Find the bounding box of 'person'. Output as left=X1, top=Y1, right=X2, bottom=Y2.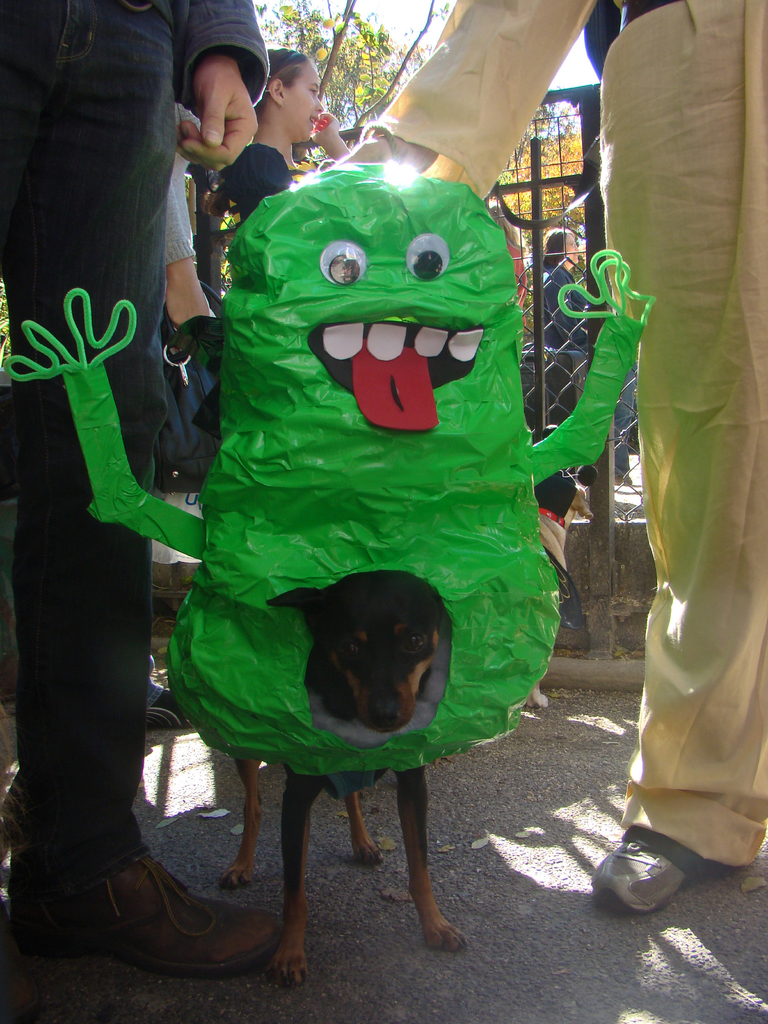
left=0, top=0, right=272, bottom=981.
